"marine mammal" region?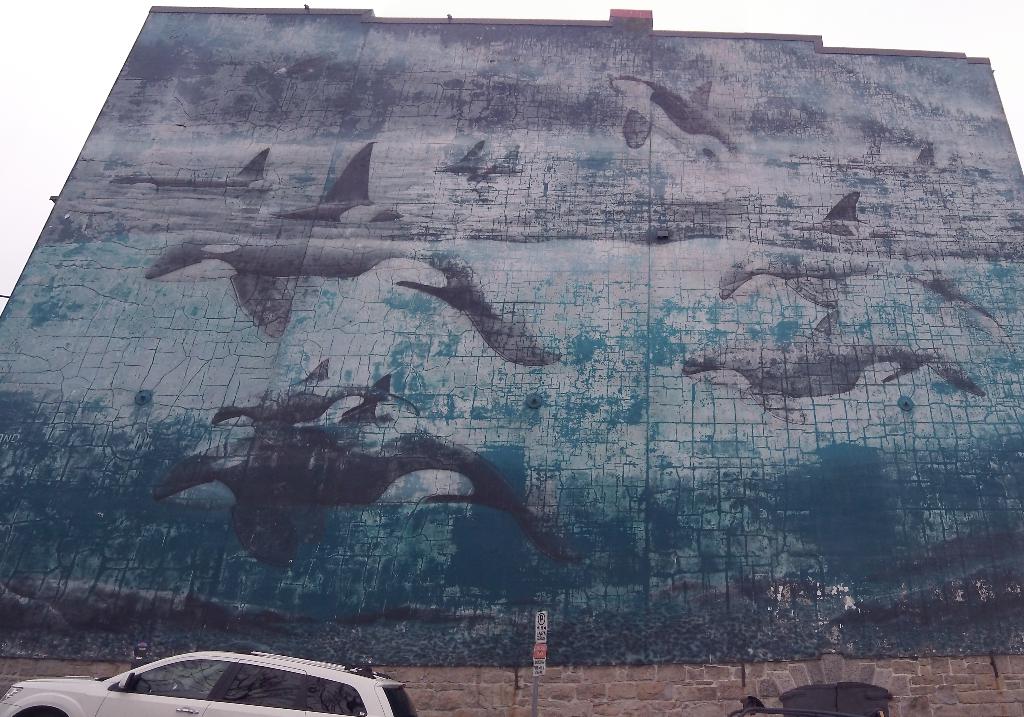
select_region(682, 305, 995, 430)
